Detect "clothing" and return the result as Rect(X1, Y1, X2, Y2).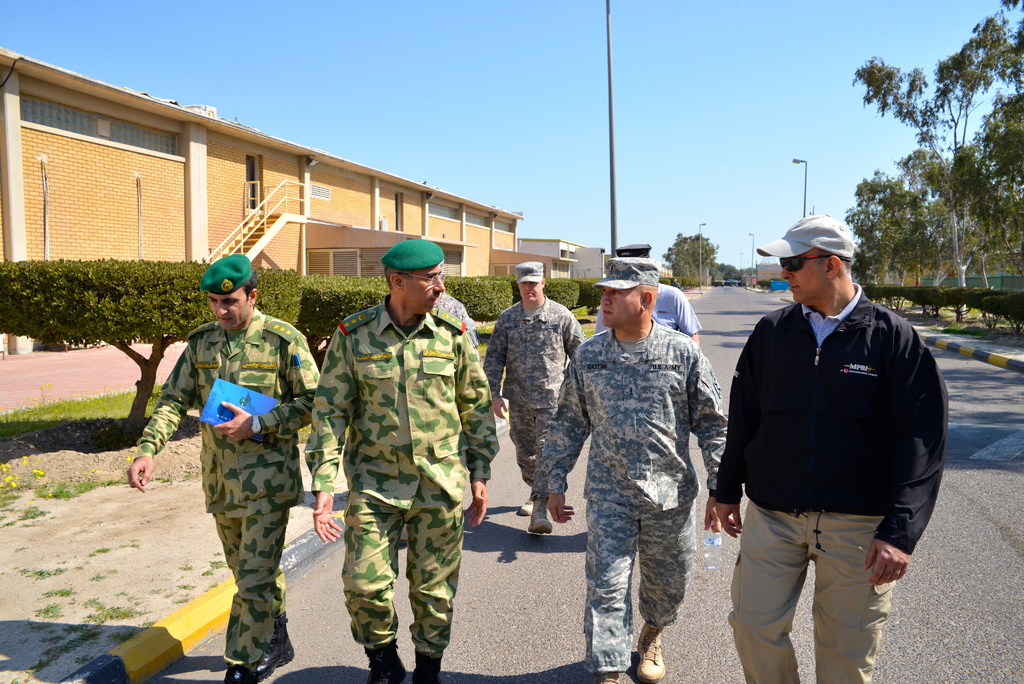
Rect(479, 292, 584, 497).
